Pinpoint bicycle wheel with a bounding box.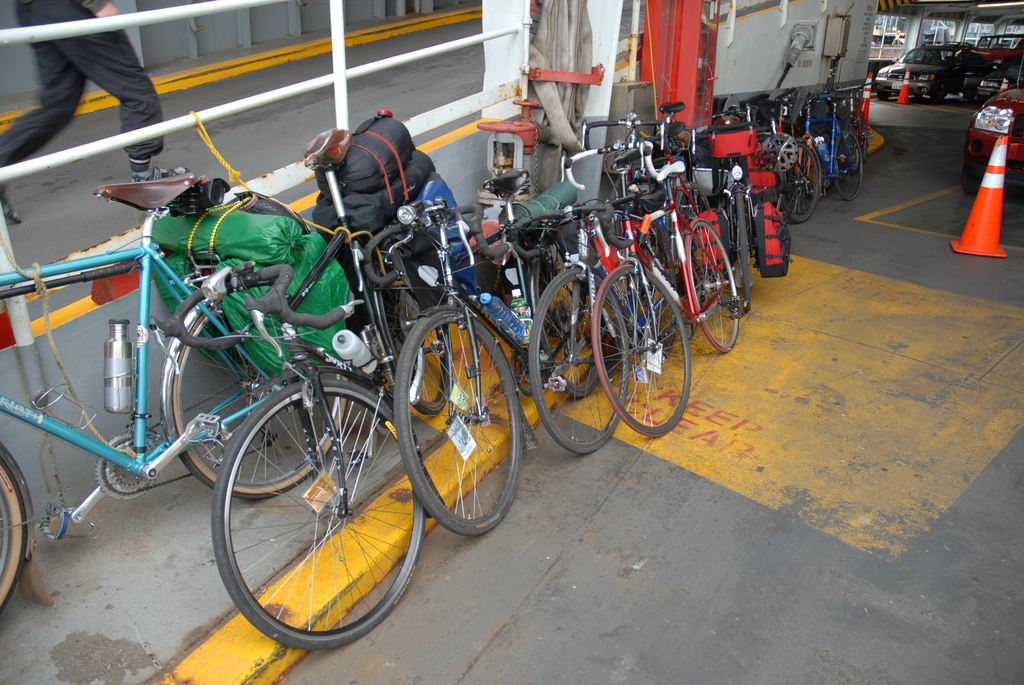
bbox=(200, 384, 412, 648).
